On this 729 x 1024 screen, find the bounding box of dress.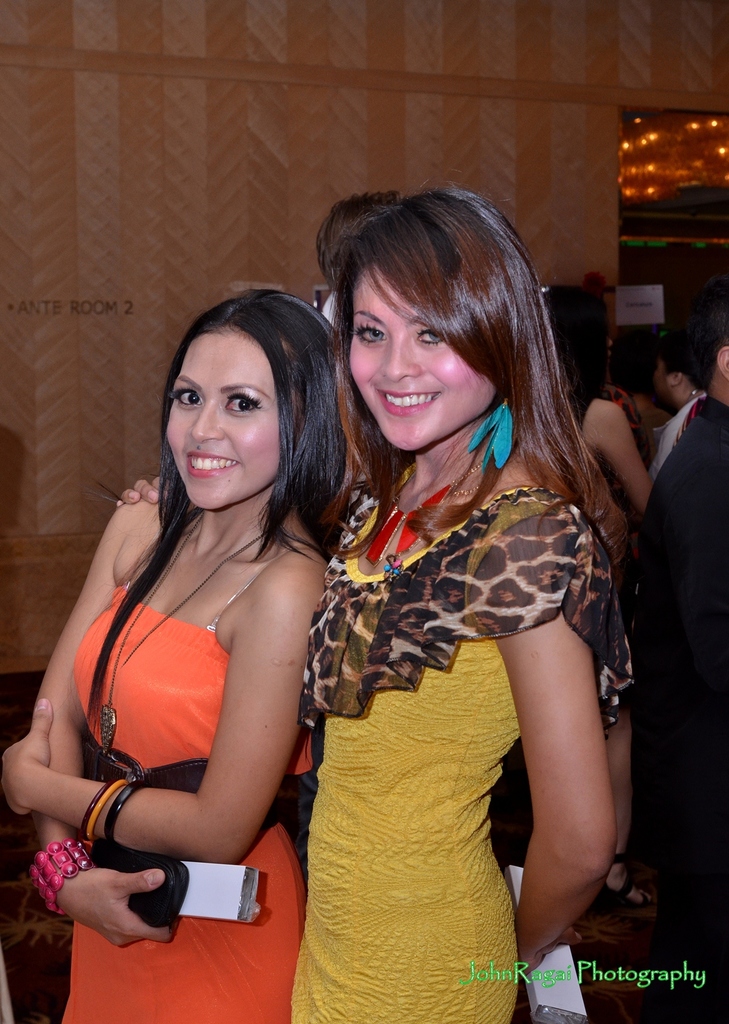
Bounding box: 287 484 634 1023.
